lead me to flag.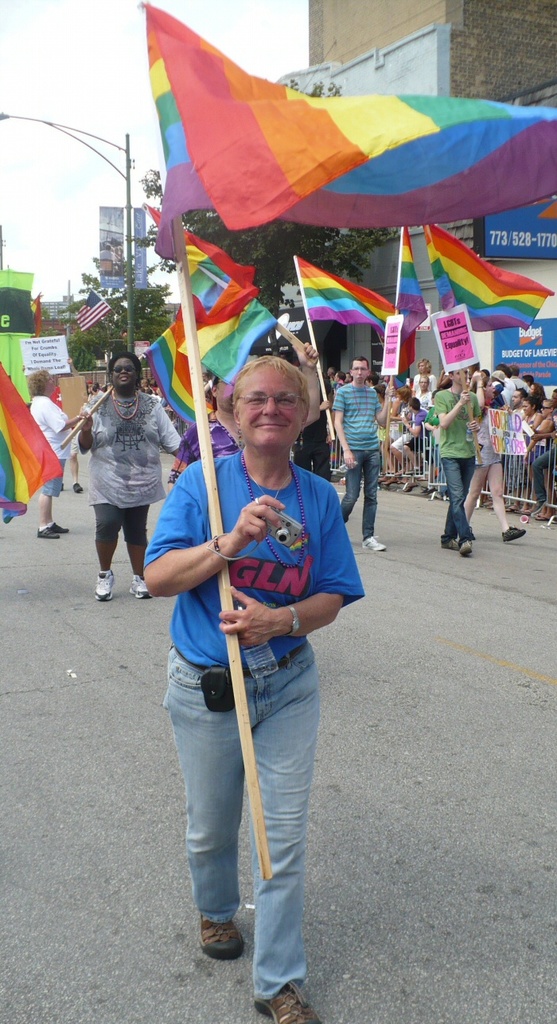
Lead to box(187, 297, 282, 382).
